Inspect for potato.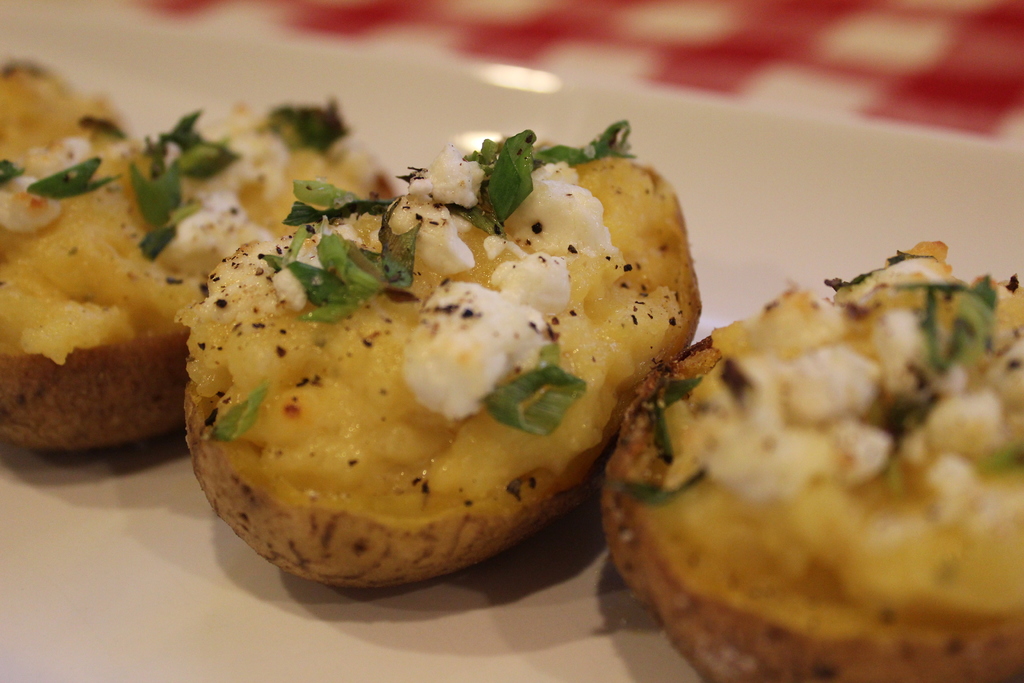
Inspection: box=[0, 95, 395, 447].
